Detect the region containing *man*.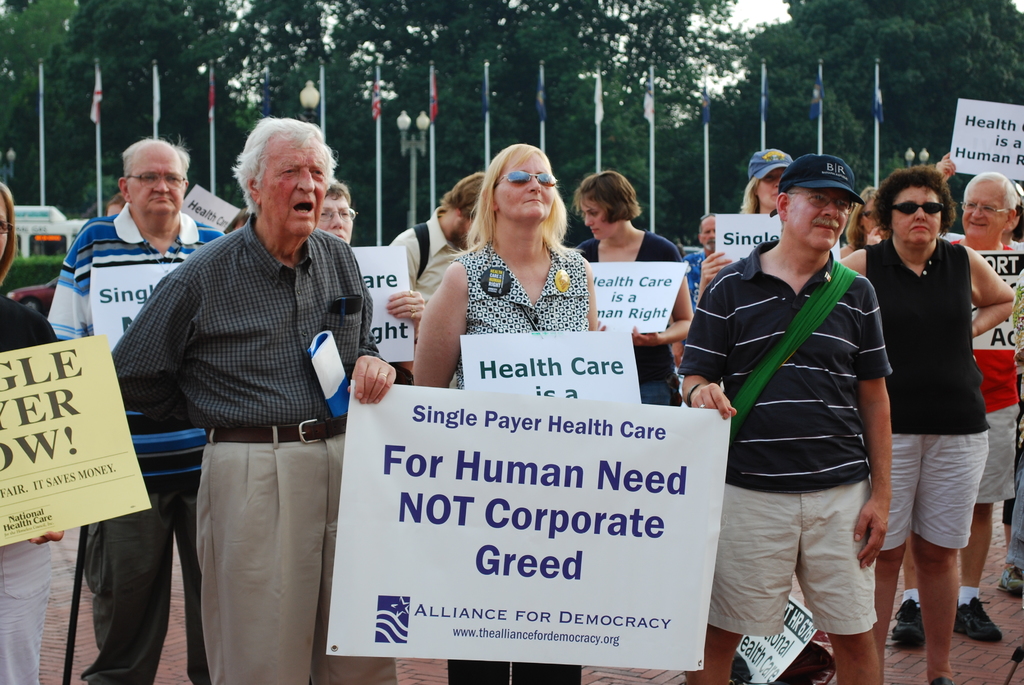
BBox(891, 149, 1023, 651).
